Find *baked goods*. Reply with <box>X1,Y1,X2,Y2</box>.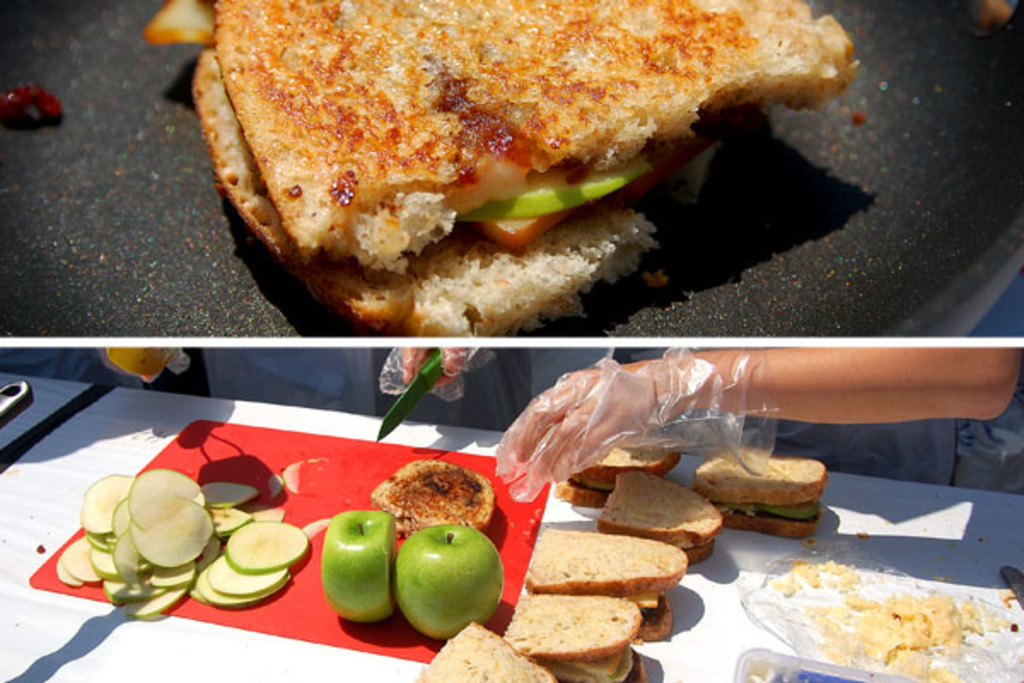
<box>498,589,643,681</box>.
